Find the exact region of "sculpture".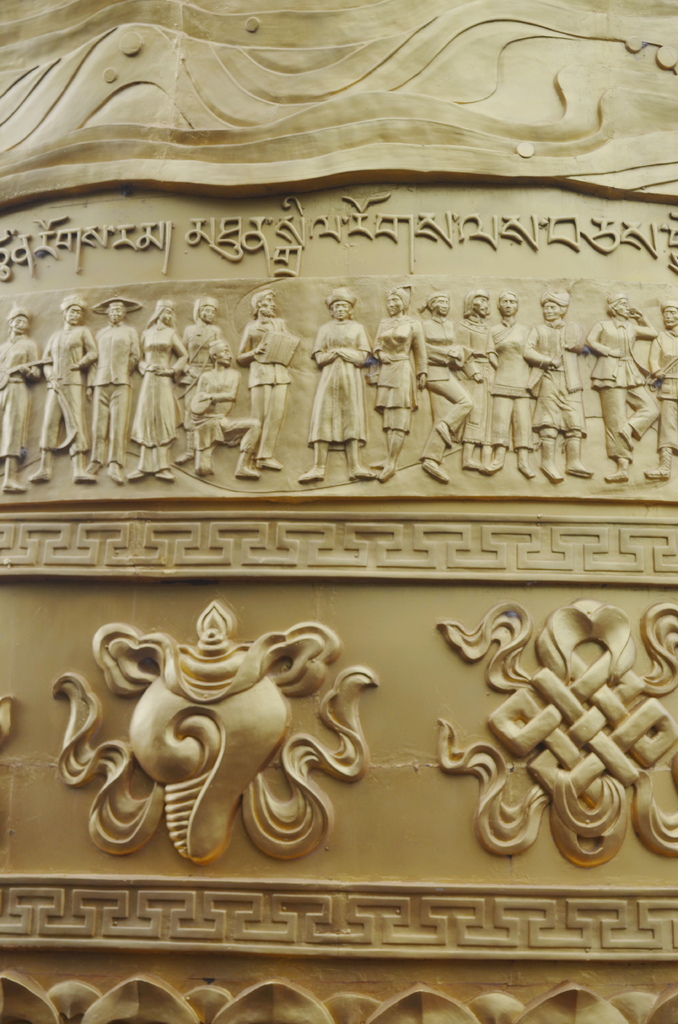
Exact region: l=366, t=280, r=431, b=483.
